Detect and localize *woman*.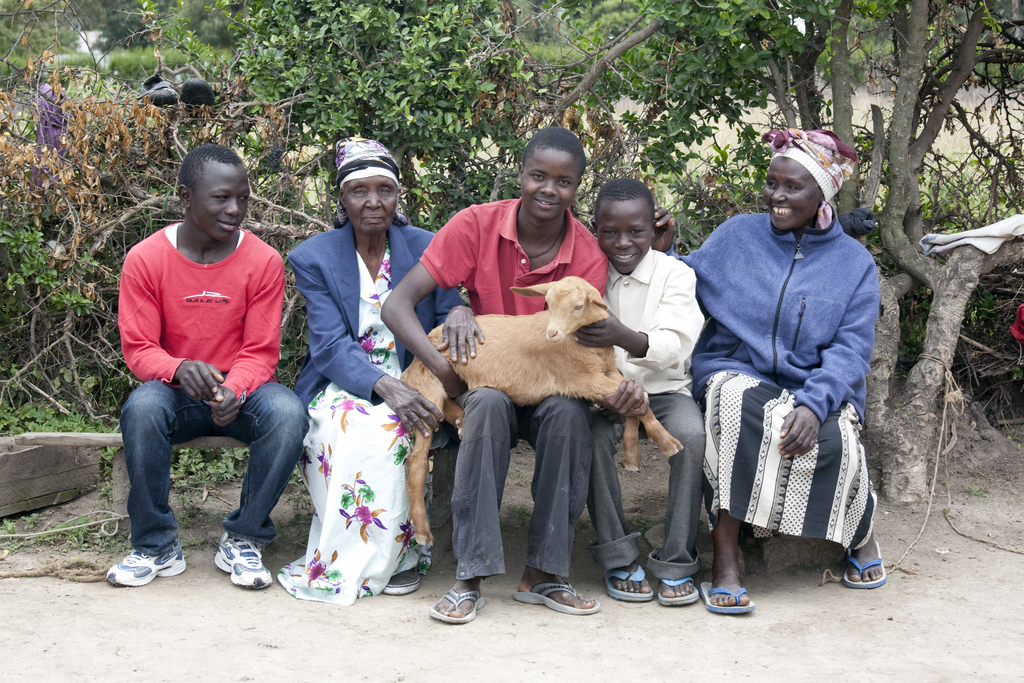
Localized at bbox=[375, 131, 602, 632].
